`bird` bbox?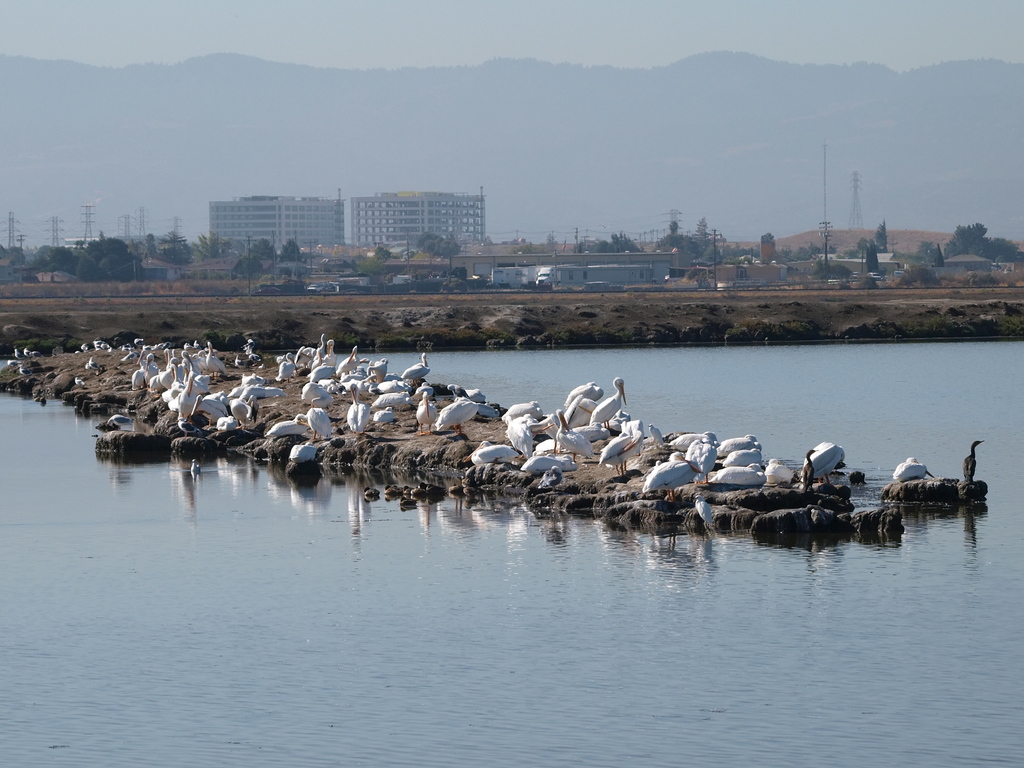
[346,383,372,436]
